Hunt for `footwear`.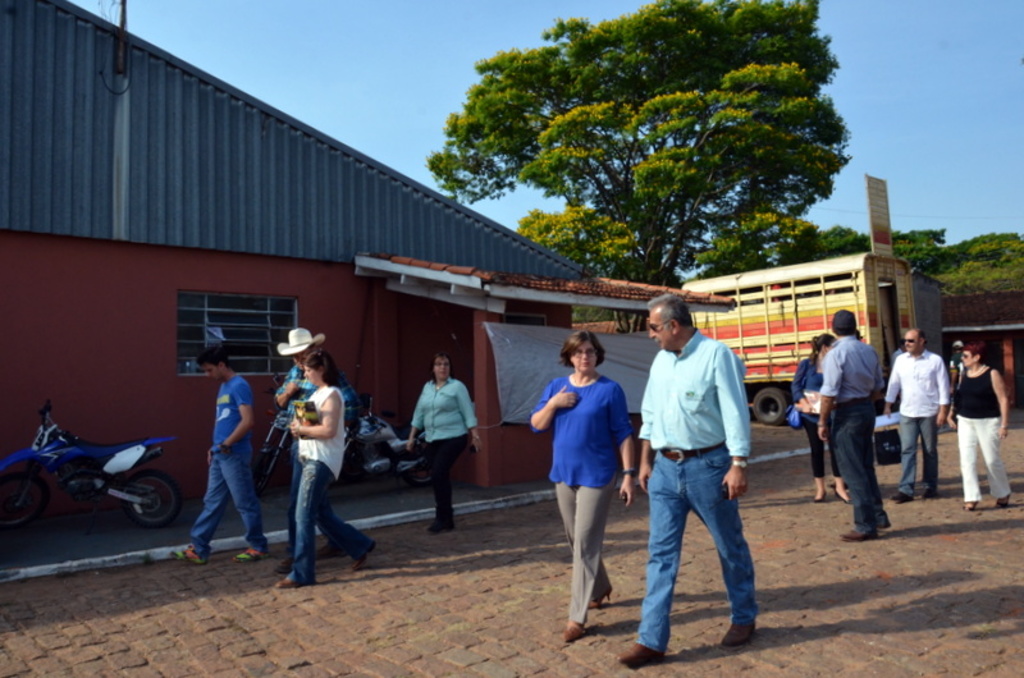
Hunted down at 963,496,978,510.
